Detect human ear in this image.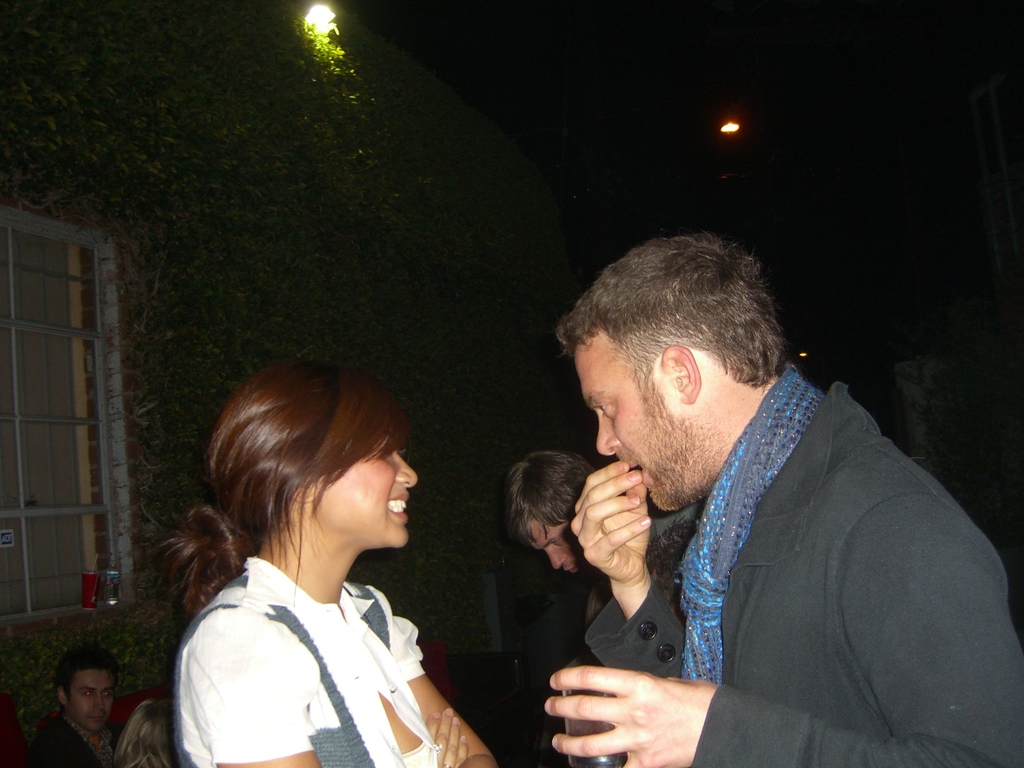
Detection: bbox=[60, 687, 68, 707].
